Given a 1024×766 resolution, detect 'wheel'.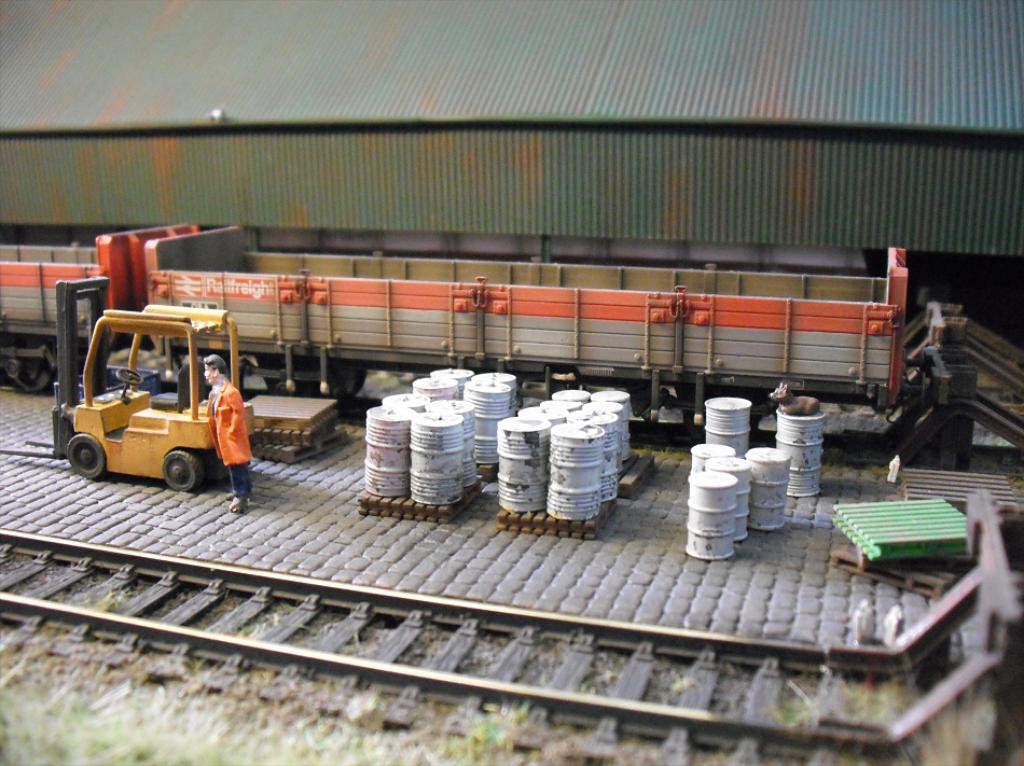
bbox(119, 363, 148, 388).
